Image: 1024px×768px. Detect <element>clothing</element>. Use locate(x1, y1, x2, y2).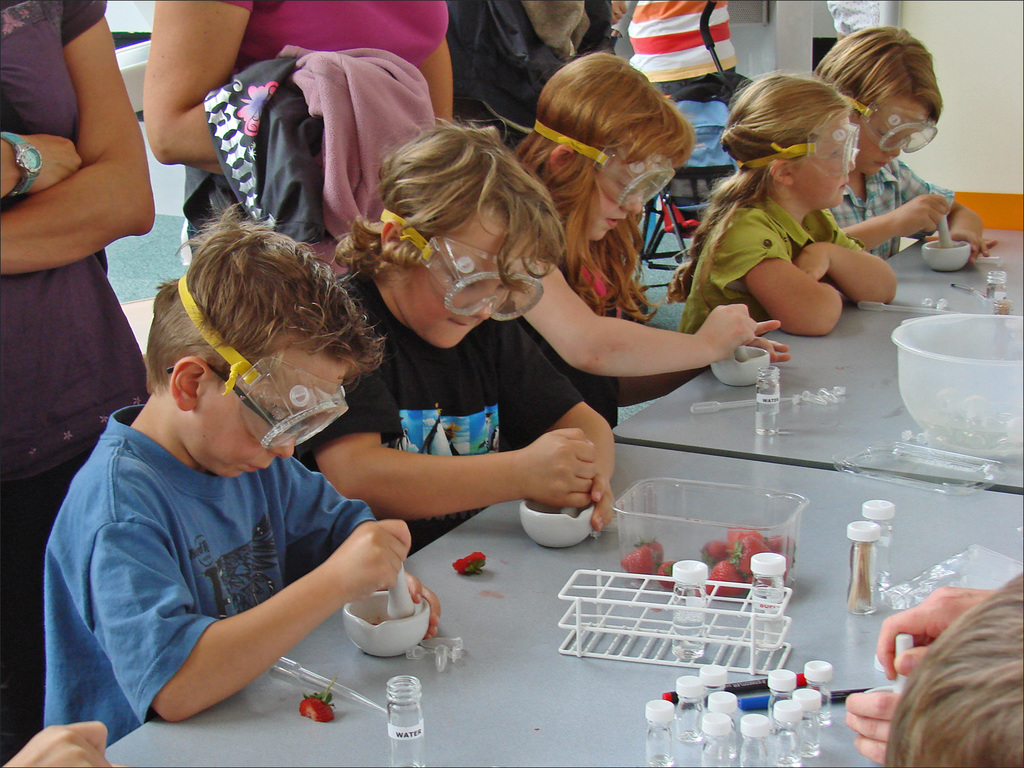
locate(824, 156, 953, 259).
